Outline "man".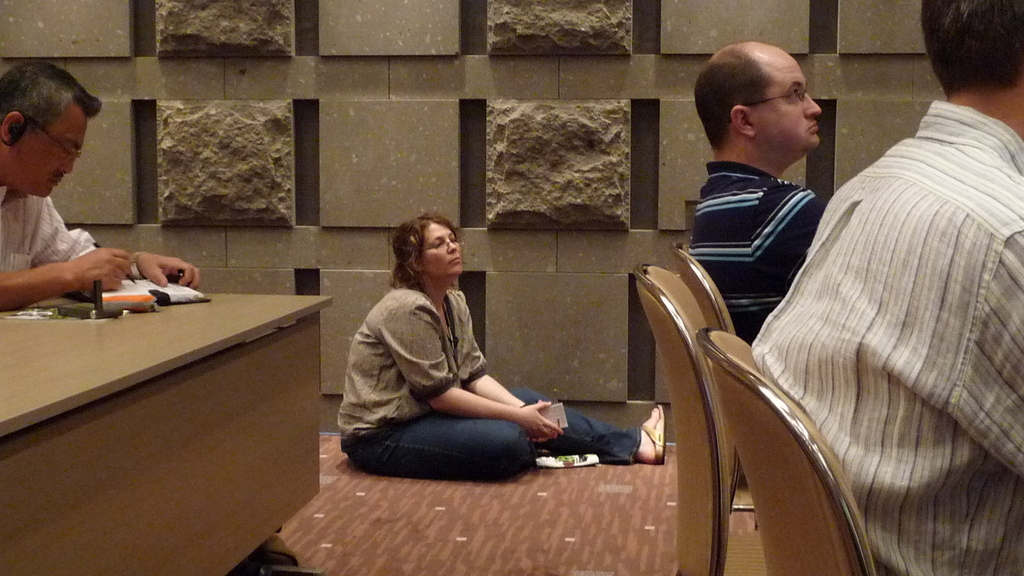
Outline: {"left": 748, "top": 0, "right": 1023, "bottom": 575}.
